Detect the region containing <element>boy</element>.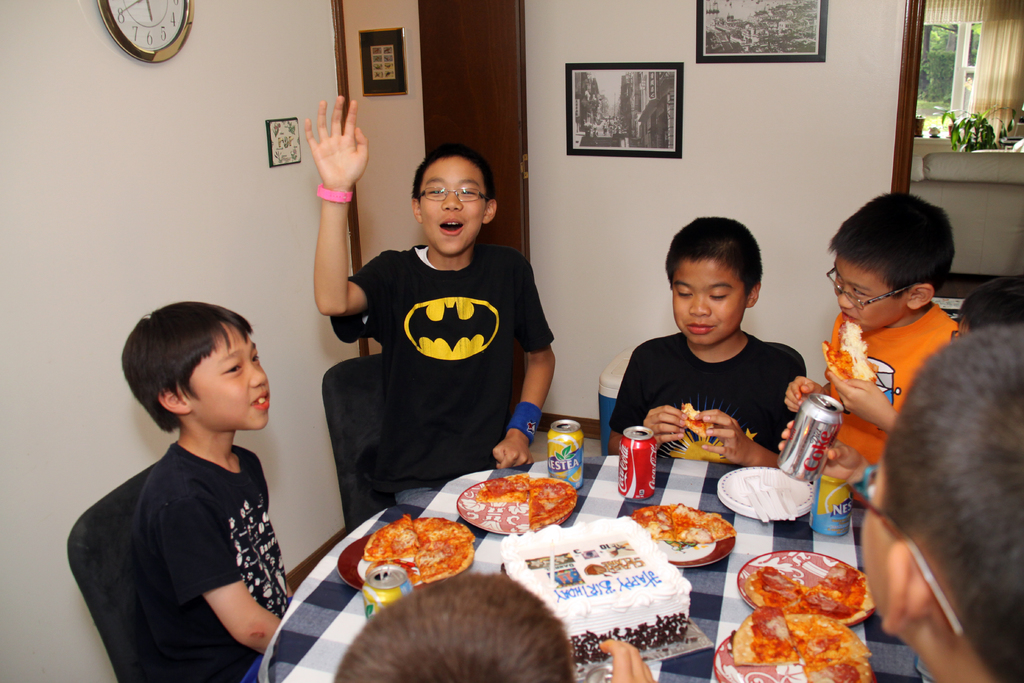
locate(334, 568, 664, 682).
